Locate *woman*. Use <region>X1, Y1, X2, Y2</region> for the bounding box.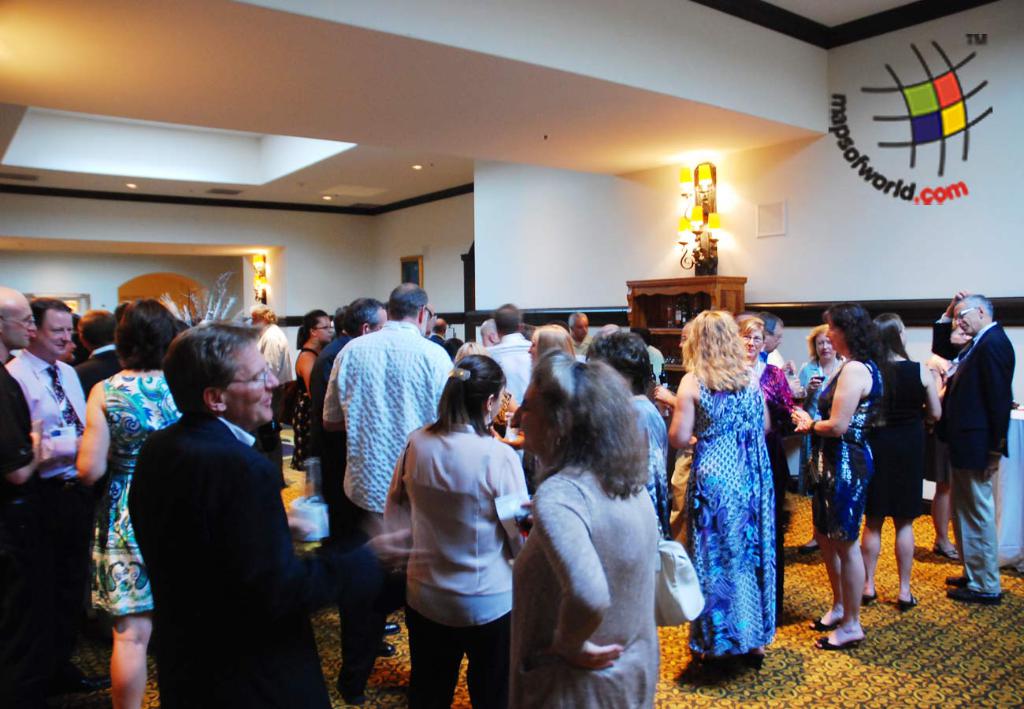
<region>288, 310, 333, 466</region>.
